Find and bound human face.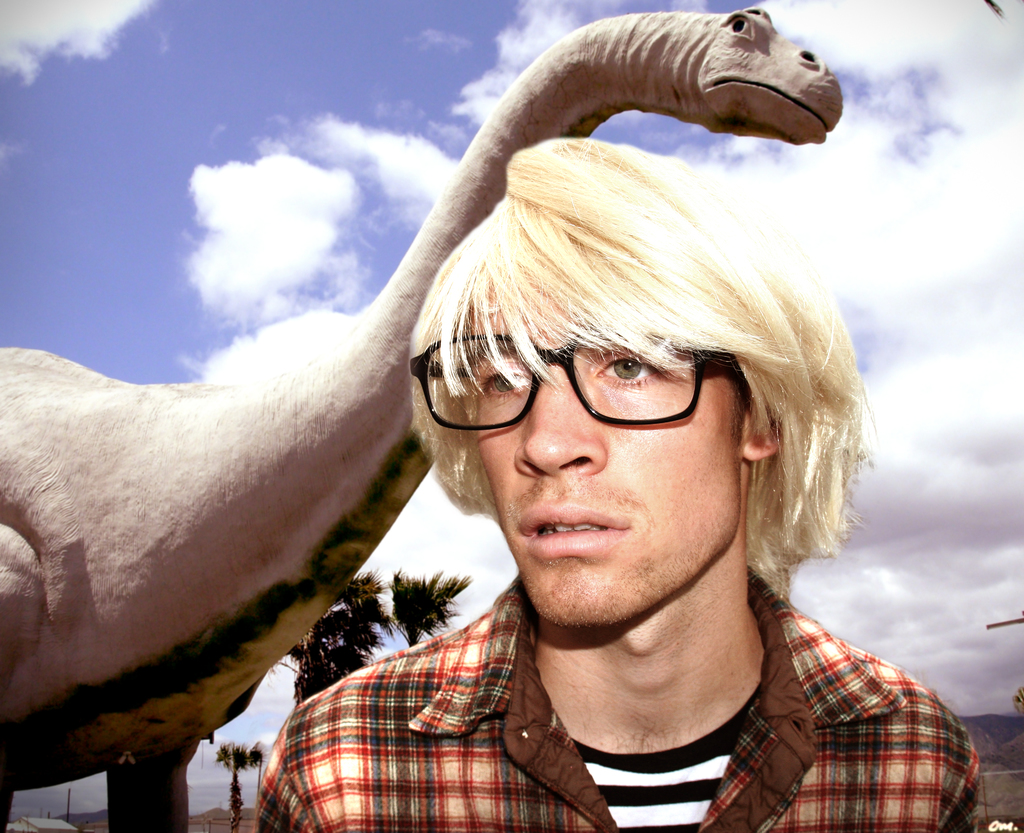
Bound: [x1=474, y1=299, x2=739, y2=628].
